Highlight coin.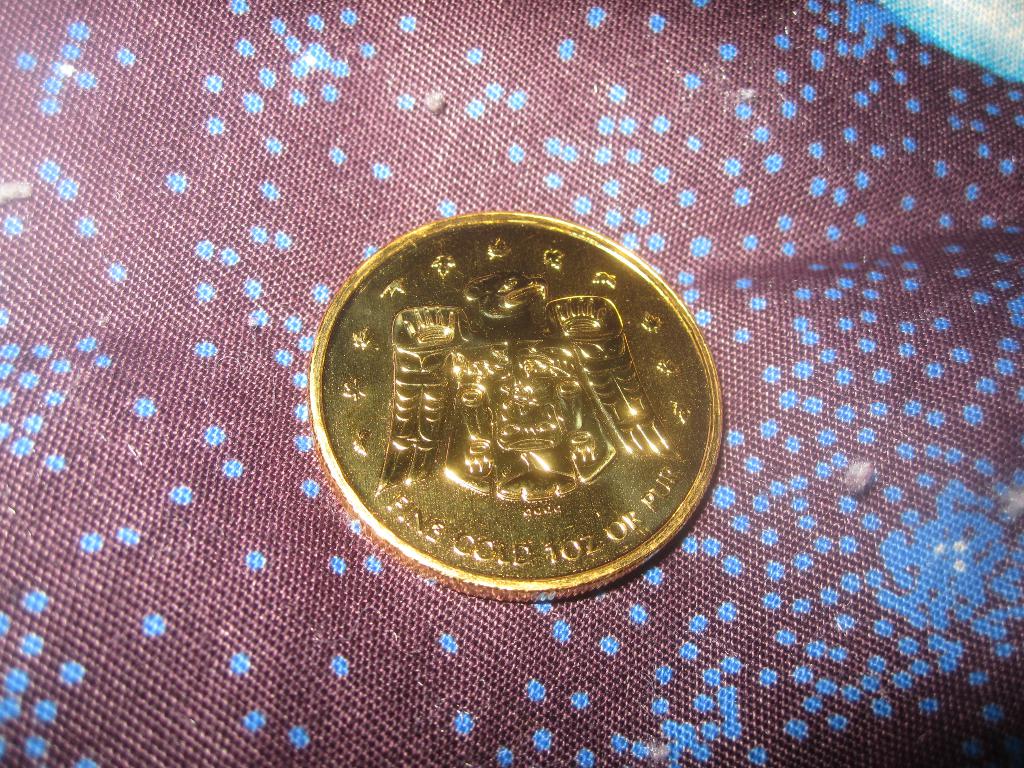
Highlighted region: <region>305, 208, 730, 591</region>.
